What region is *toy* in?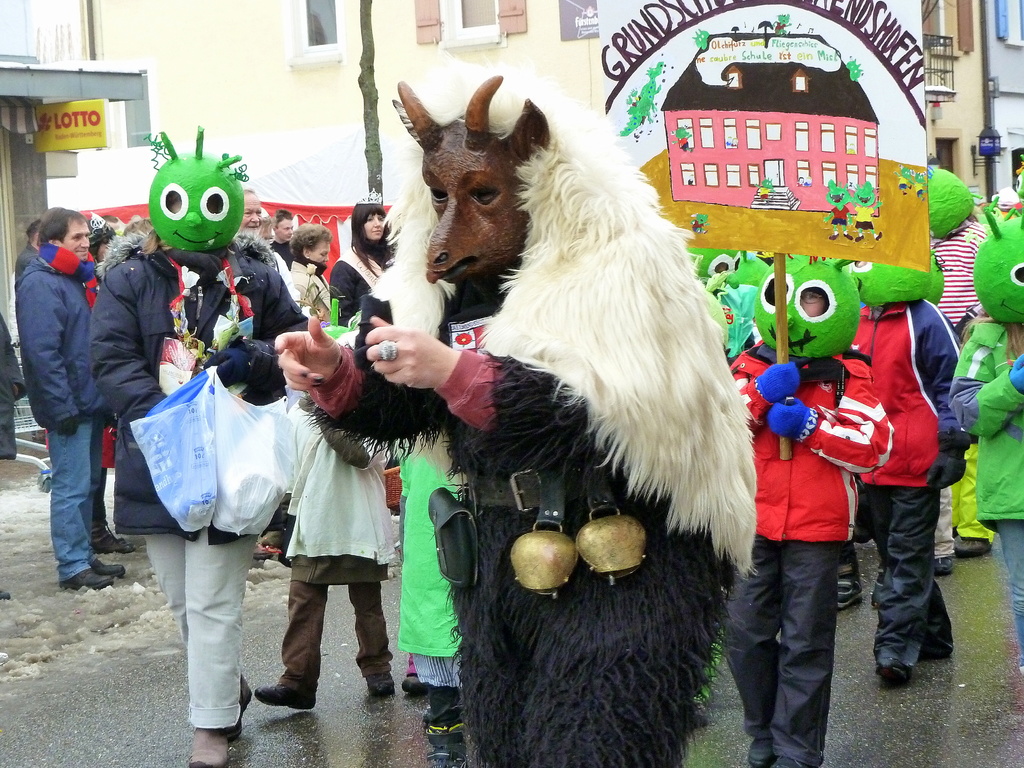
<region>820, 177, 850, 242</region>.
